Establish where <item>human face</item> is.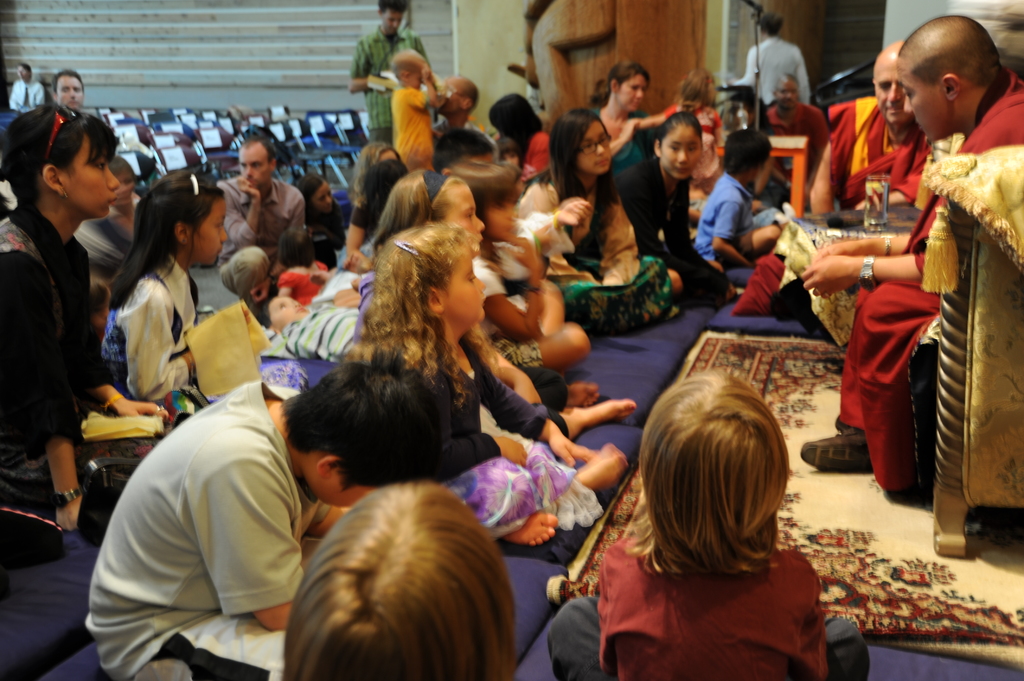
Established at (left=448, top=190, right=479, bottom=244).
